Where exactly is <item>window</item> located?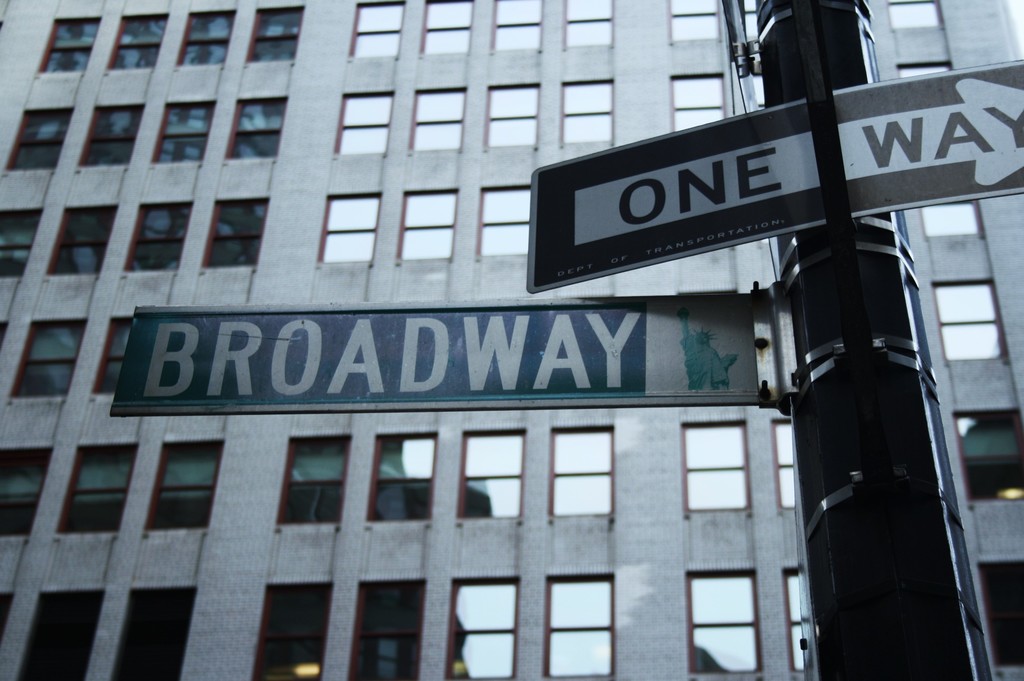
Its bounding box is left=918, top=192, right=989, bottom=241.
